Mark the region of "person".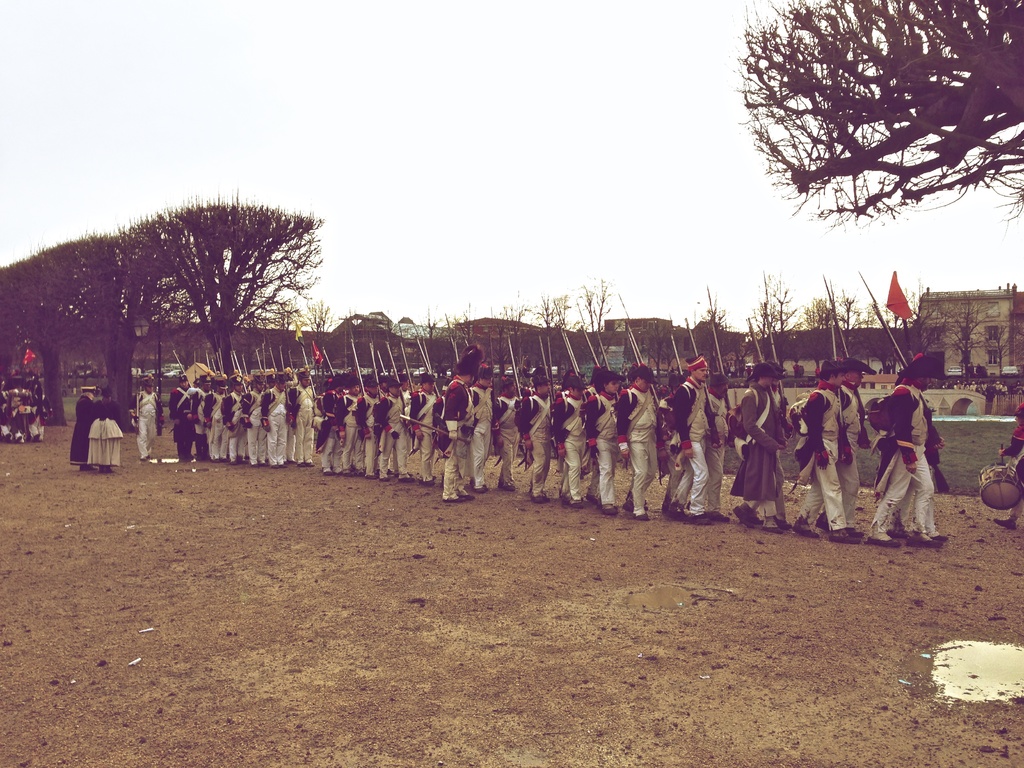
Region: (132,378,165,460).
